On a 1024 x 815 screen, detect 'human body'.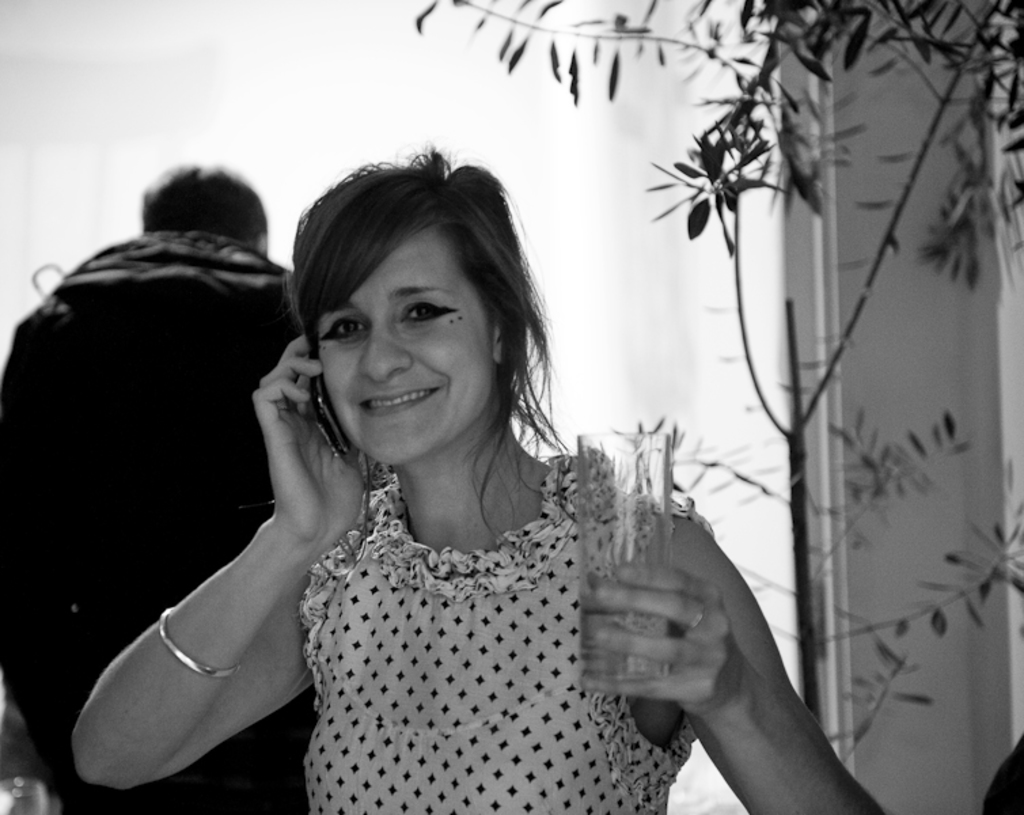
x1=0 y1=162 x2=318 y2=814.
